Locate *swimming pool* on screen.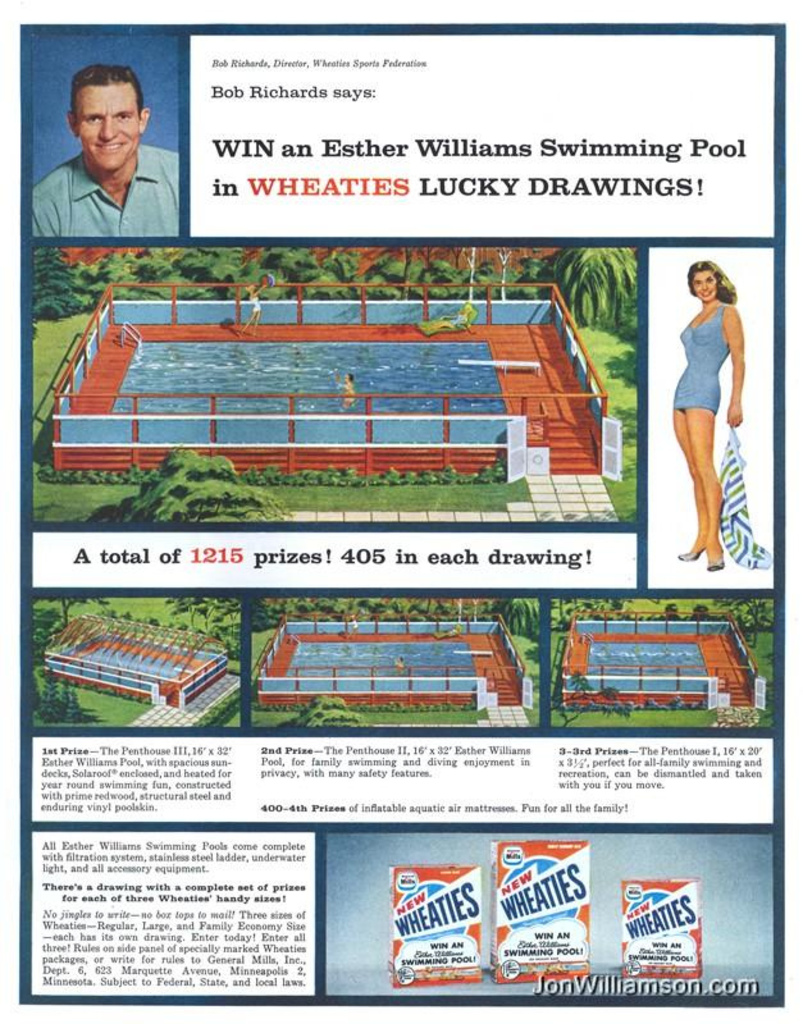
On screen at region(46, 634, 227, 708).
